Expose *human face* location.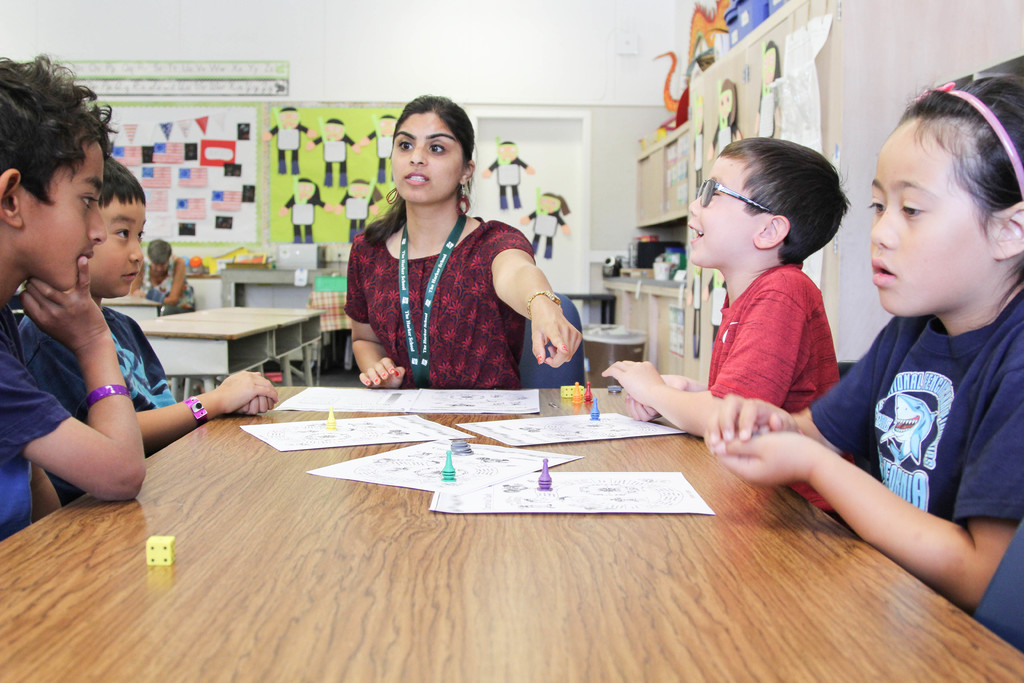
Exposed at x1=354 y1=185 x2=367 y2=192.
